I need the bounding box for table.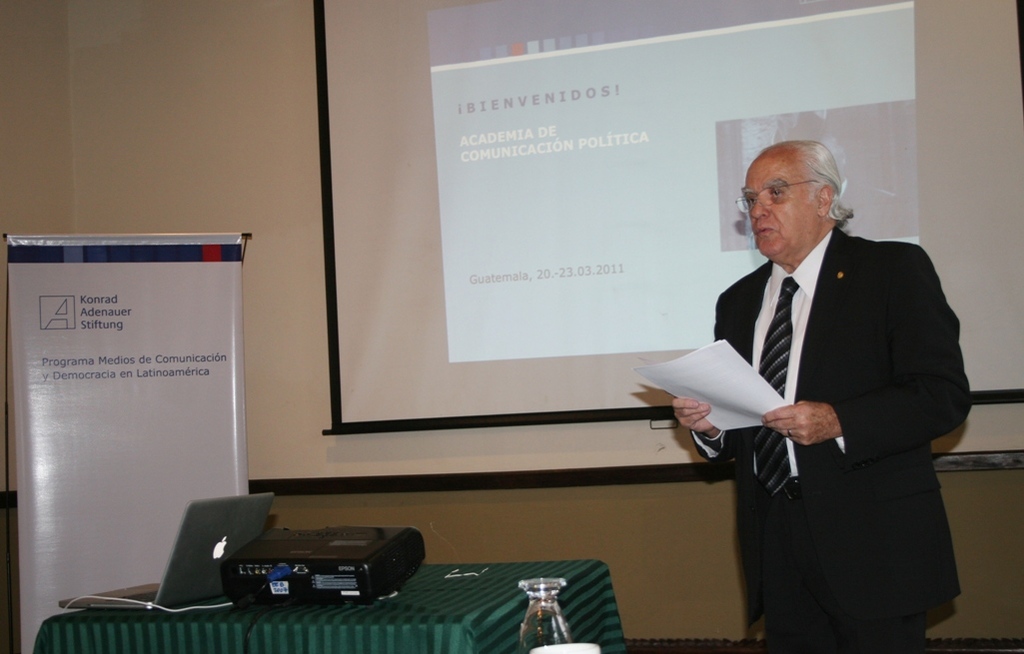
Here it is: x1=35, y1=557, x2=627, y2=653.
